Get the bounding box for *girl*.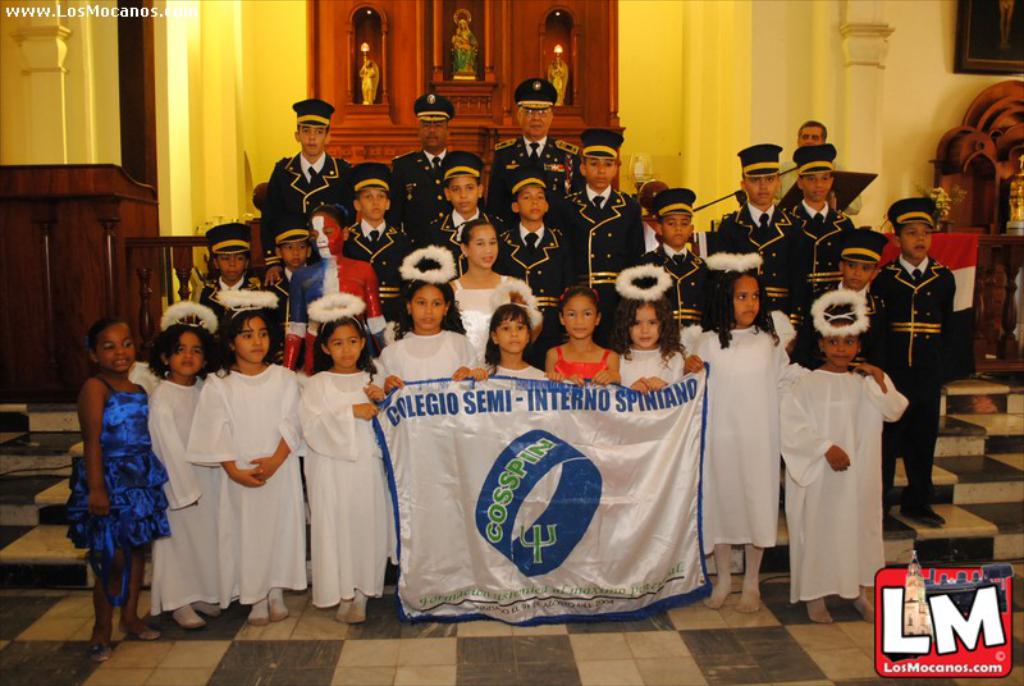
(611,284,681,393).
